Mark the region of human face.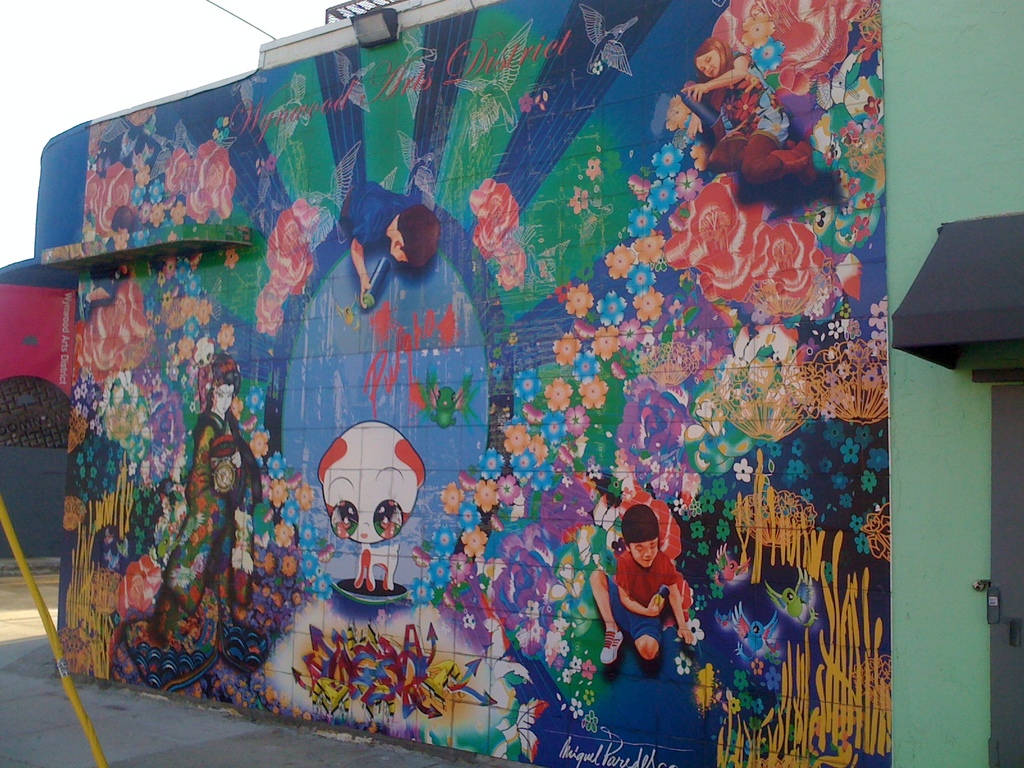
Region: pyautogui.locateOnScreen(210, 380, 236, 412).
